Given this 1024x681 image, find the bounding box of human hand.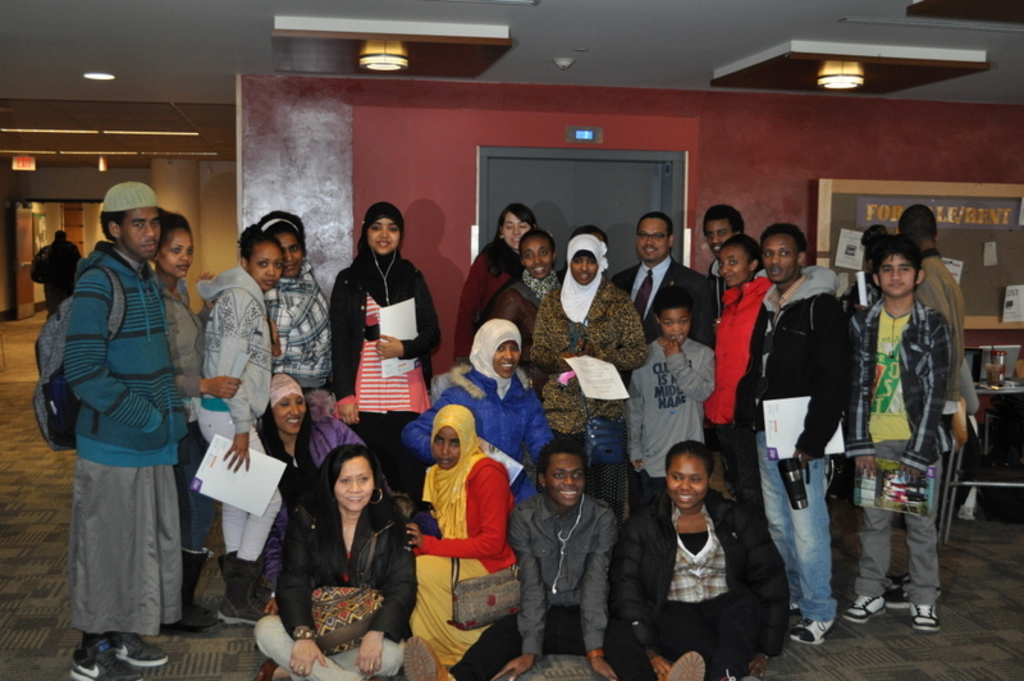
select_region(854, 457, 881, 483).
